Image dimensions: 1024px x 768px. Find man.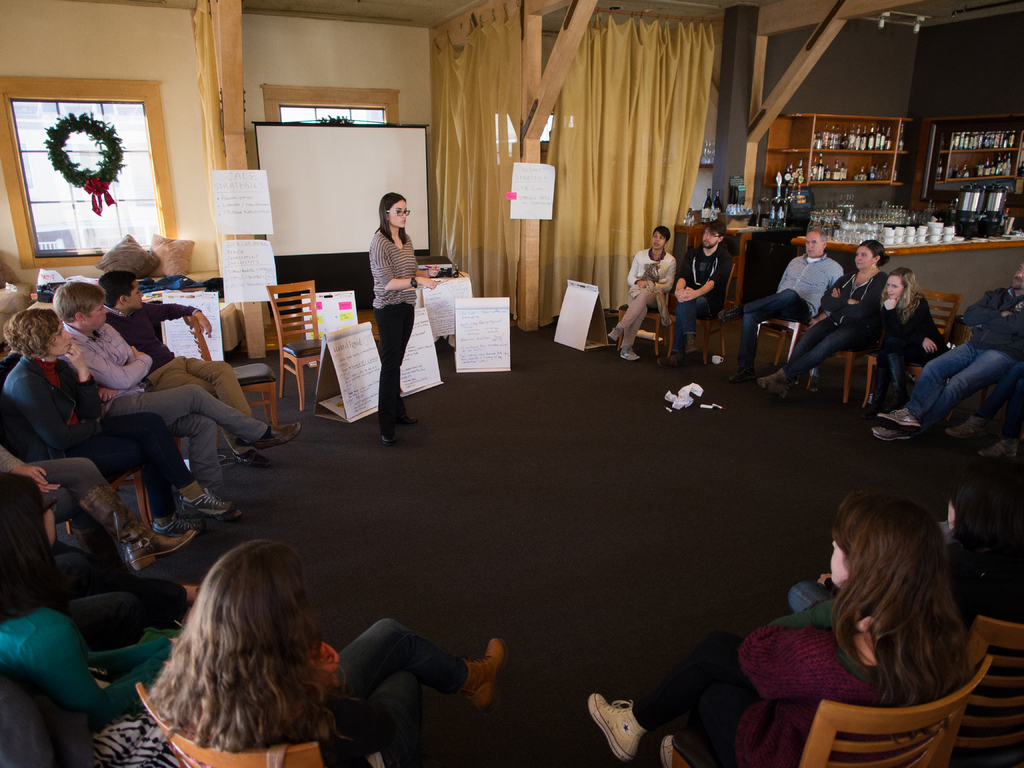
l=607, t=225, r=678, b=372.
